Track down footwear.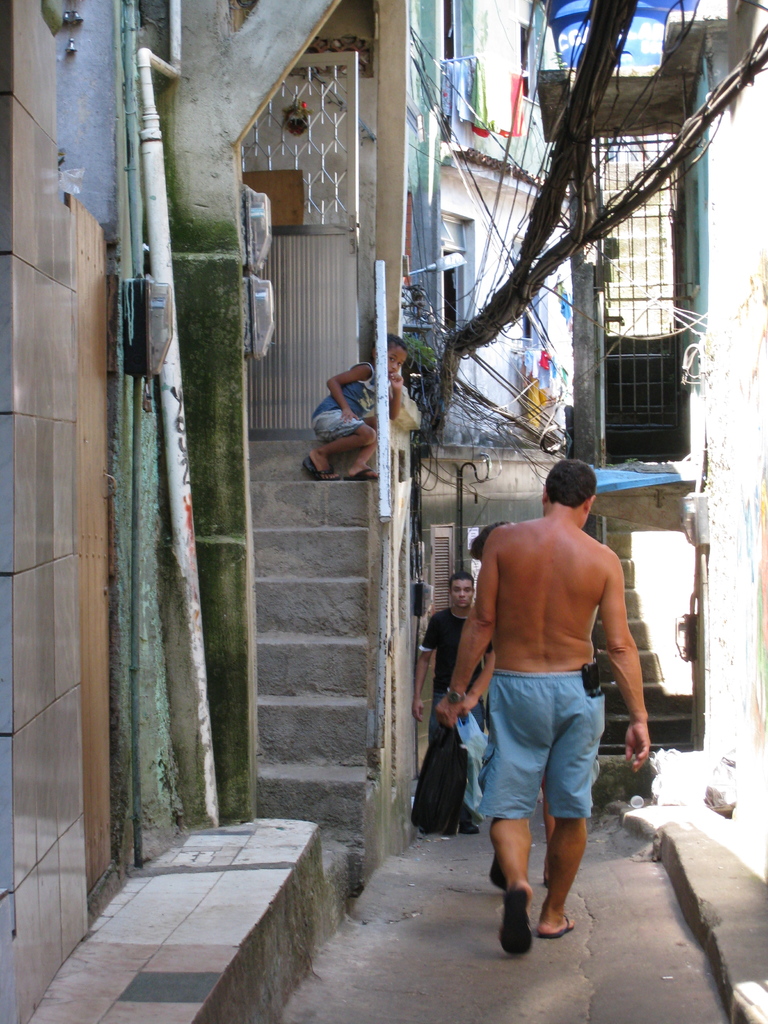
Tracked to select_region(307, 457, 342, 478).
